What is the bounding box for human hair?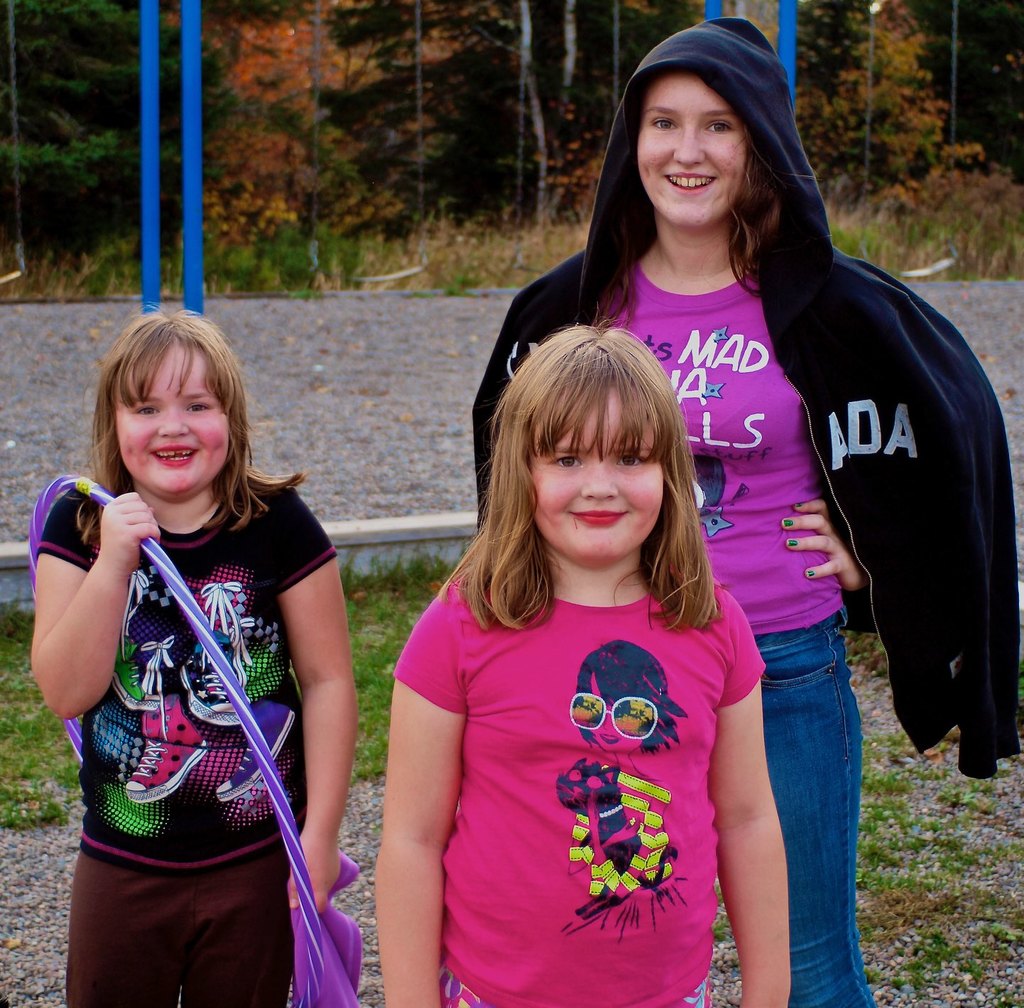
Rect(77, 302, 310, 533).
